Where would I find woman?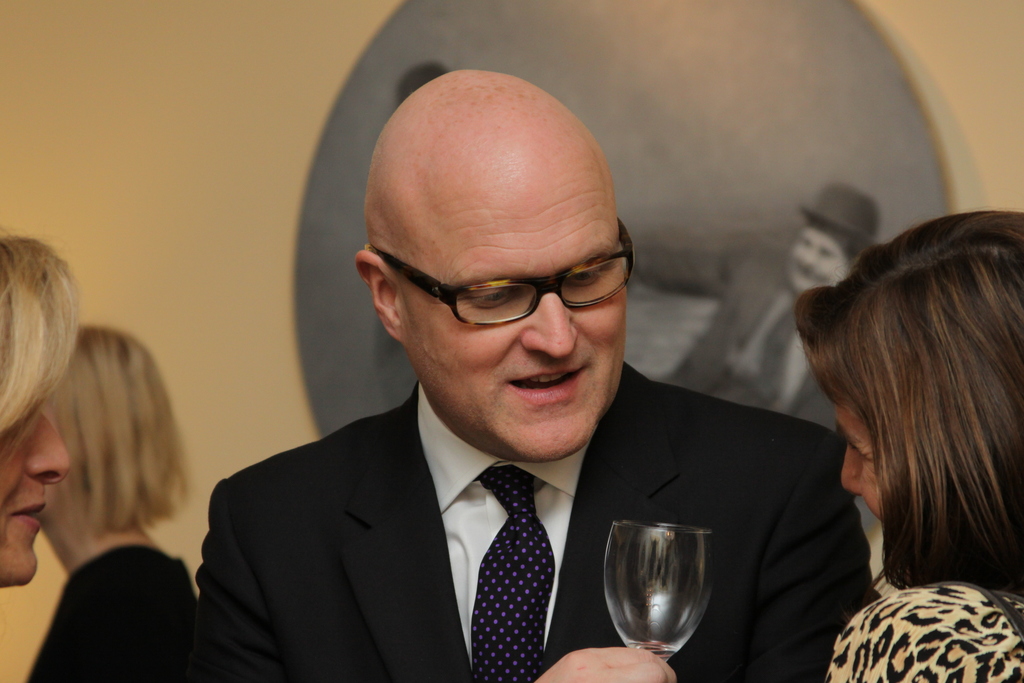
At [left=26, top=325, right=199, bottom=682].
